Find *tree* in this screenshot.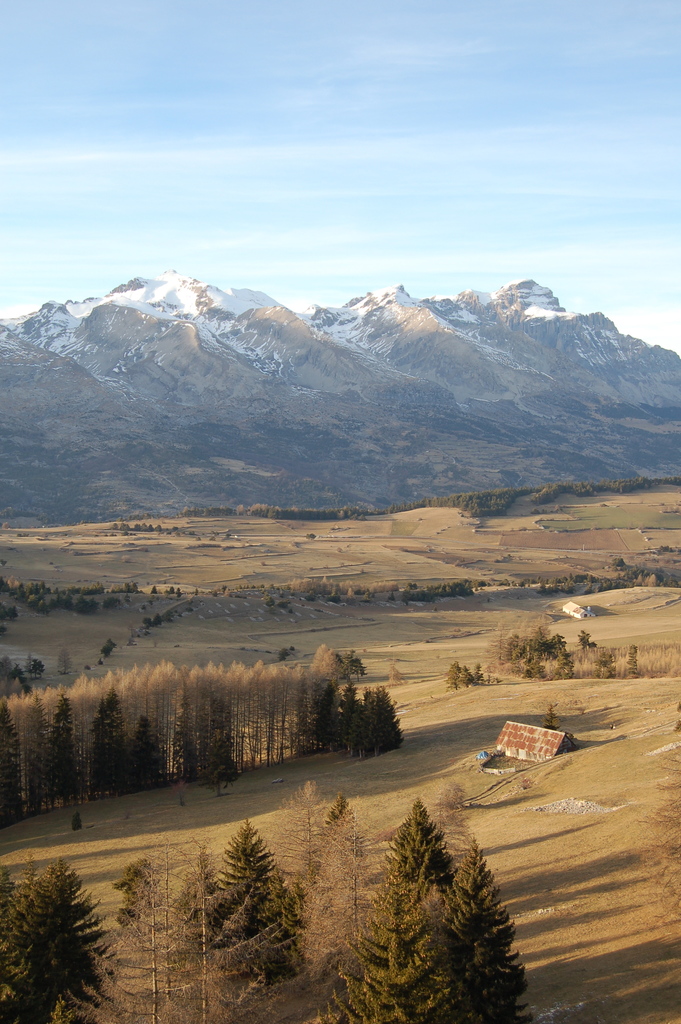
The bounding box for *tree* is (0,652,379,819).
